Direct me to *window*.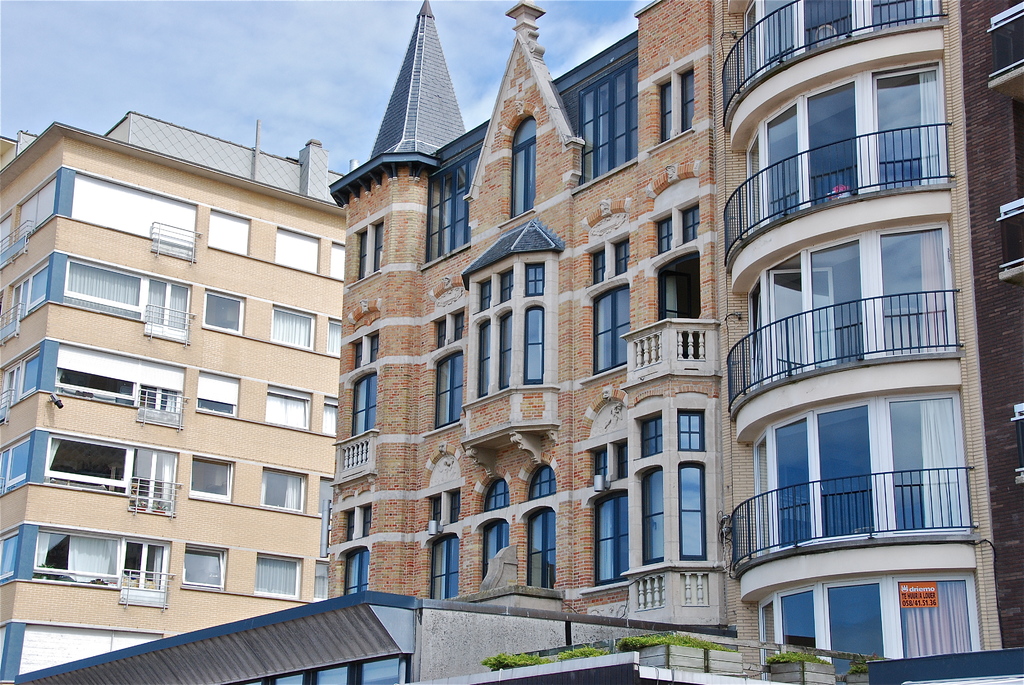
Direction: pyautogui.locateOnScreen(199, 287, 246, 331).
